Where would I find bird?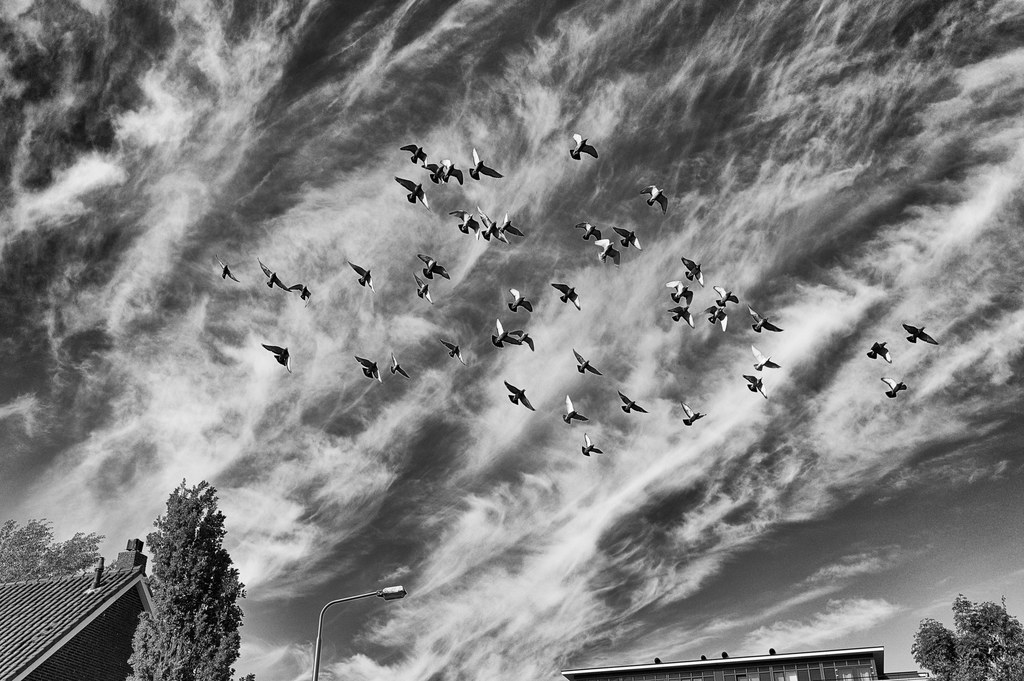
At pyautogui.locateOnScreen(349, 263, 375, 291).
